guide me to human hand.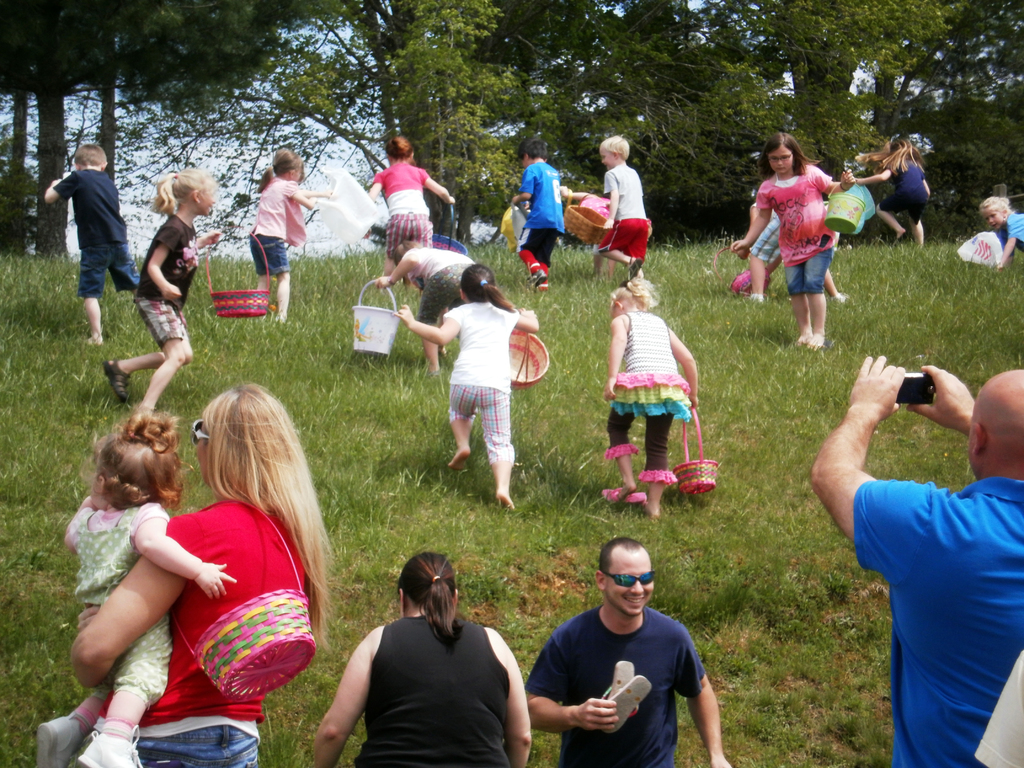
Guidance: Rect(326, 187, 338, 203).
